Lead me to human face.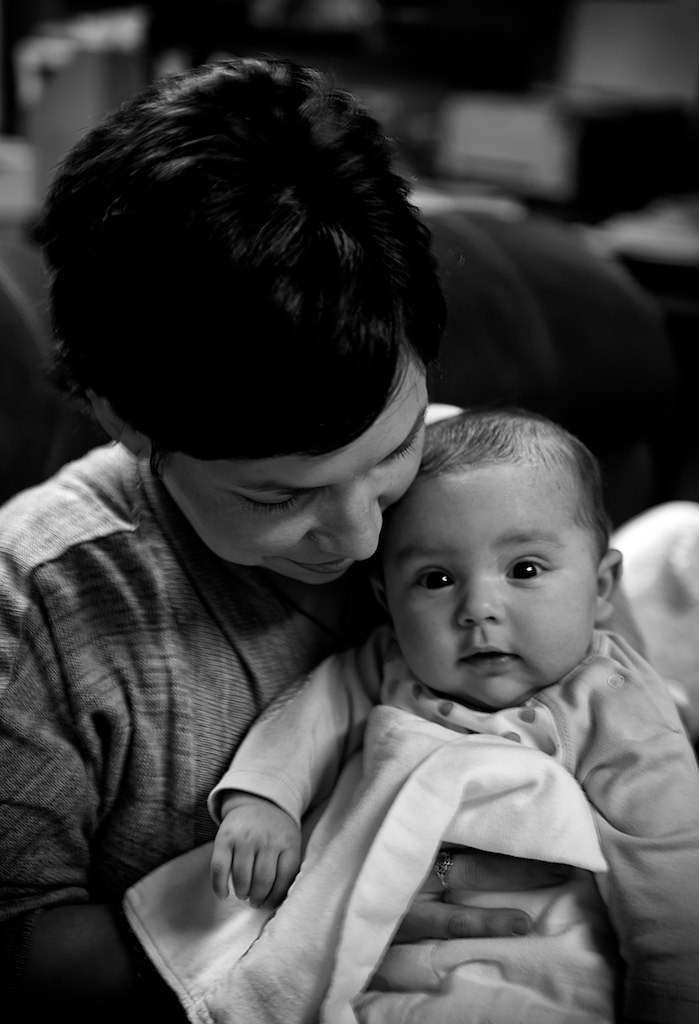
Lead to <bbox>155, 362, 429, 595</bbox>.
